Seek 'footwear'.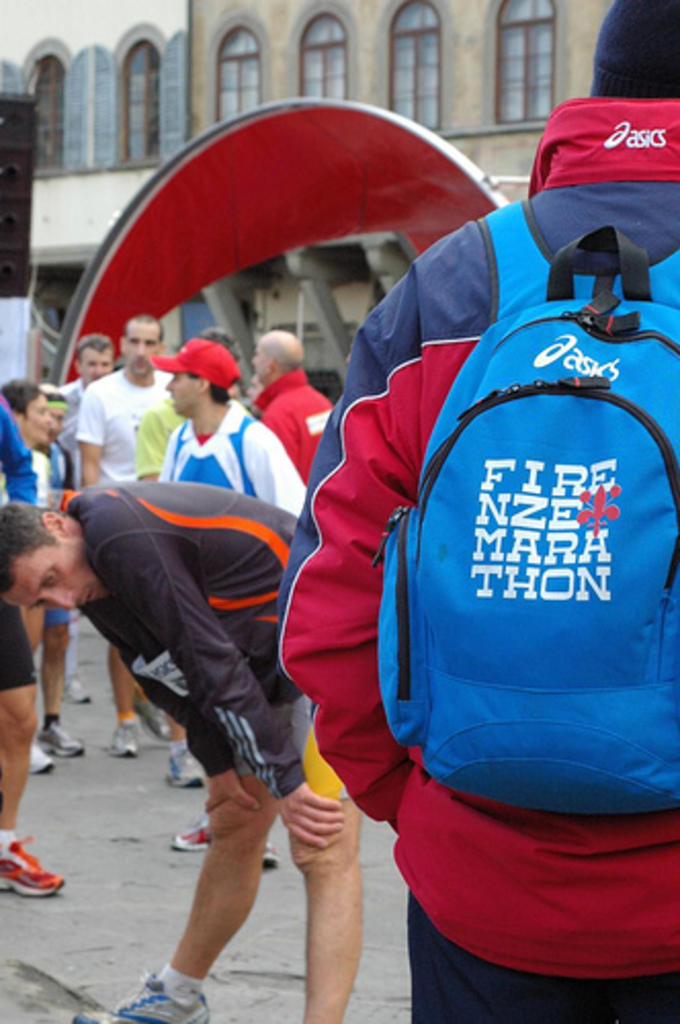
[left=258, top=840, right=279, bottom=868].
